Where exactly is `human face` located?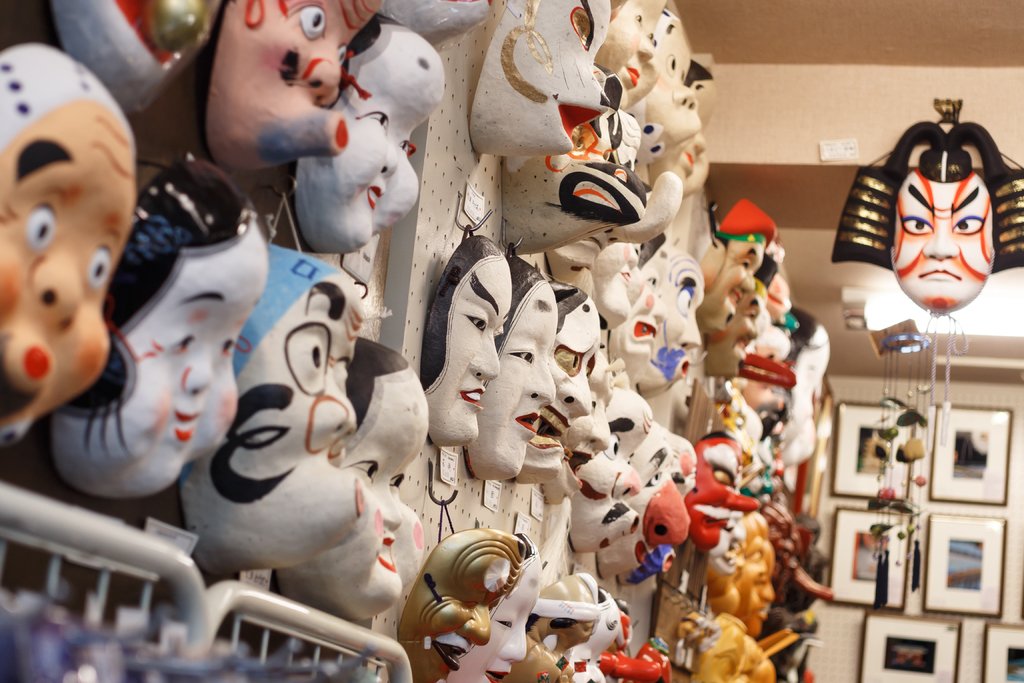
Its bounding box is locate(590, 0, 664, 119).
